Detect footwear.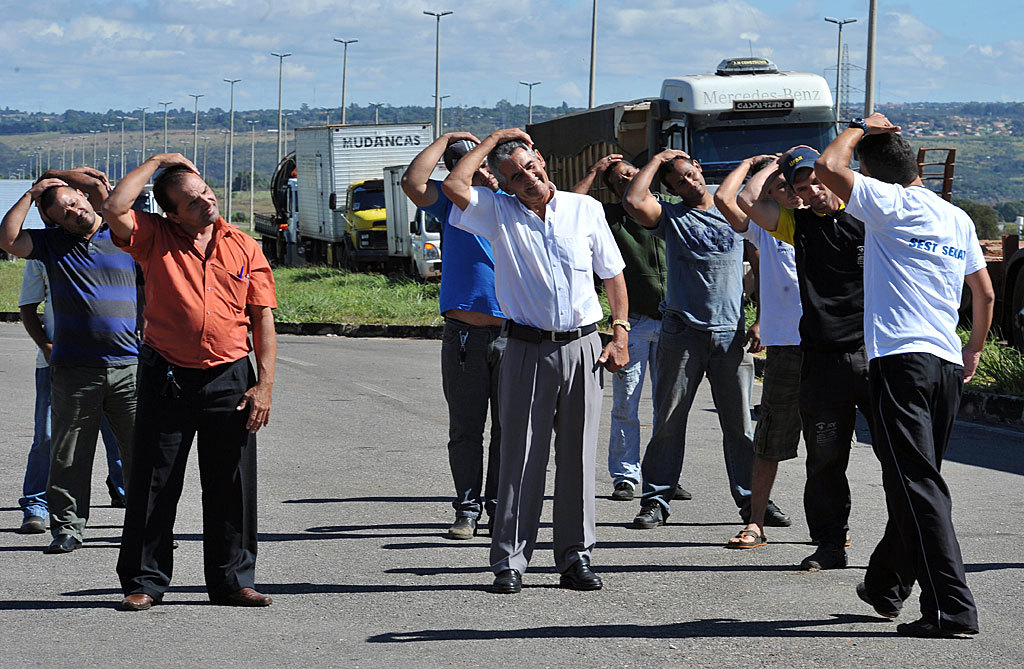
Detected at 610,479,634,499.
